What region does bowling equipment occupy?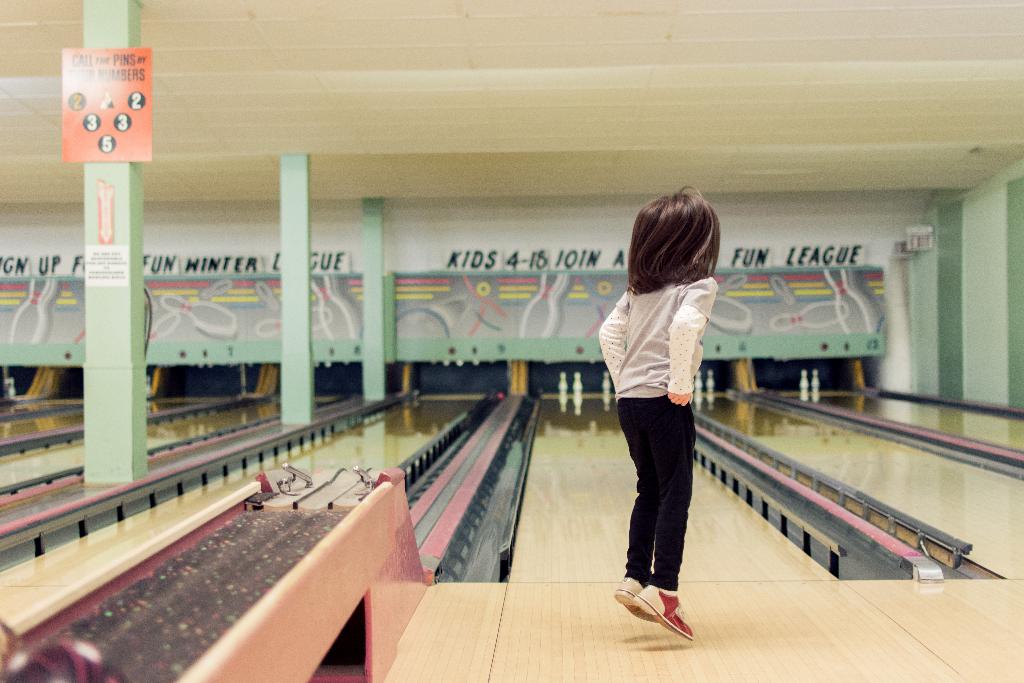
region(801, 369, 807, 394).
